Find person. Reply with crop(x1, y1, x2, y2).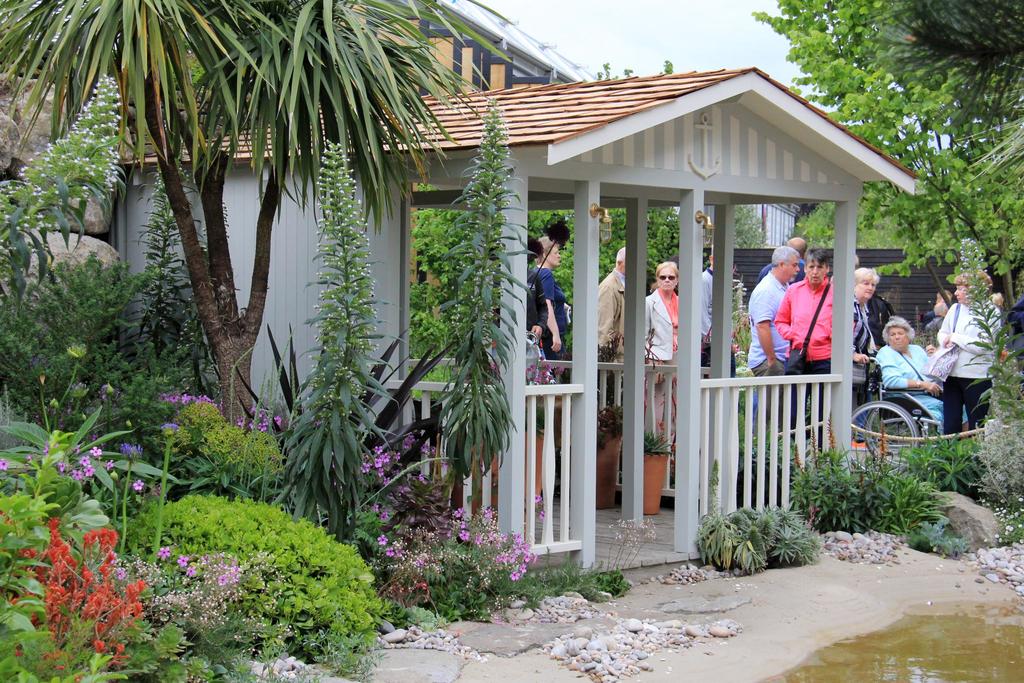
crop(595, 243, 627, 366).
